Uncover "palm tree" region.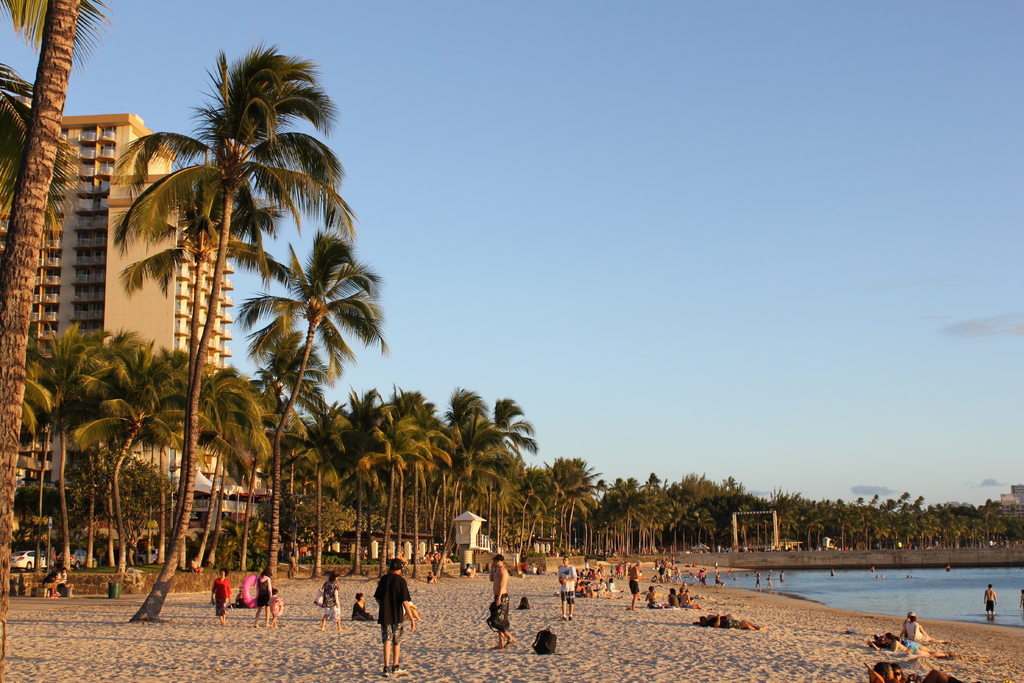
Uncovered: pyautogui.locateOnScreen(133, 370, 264, 583).
